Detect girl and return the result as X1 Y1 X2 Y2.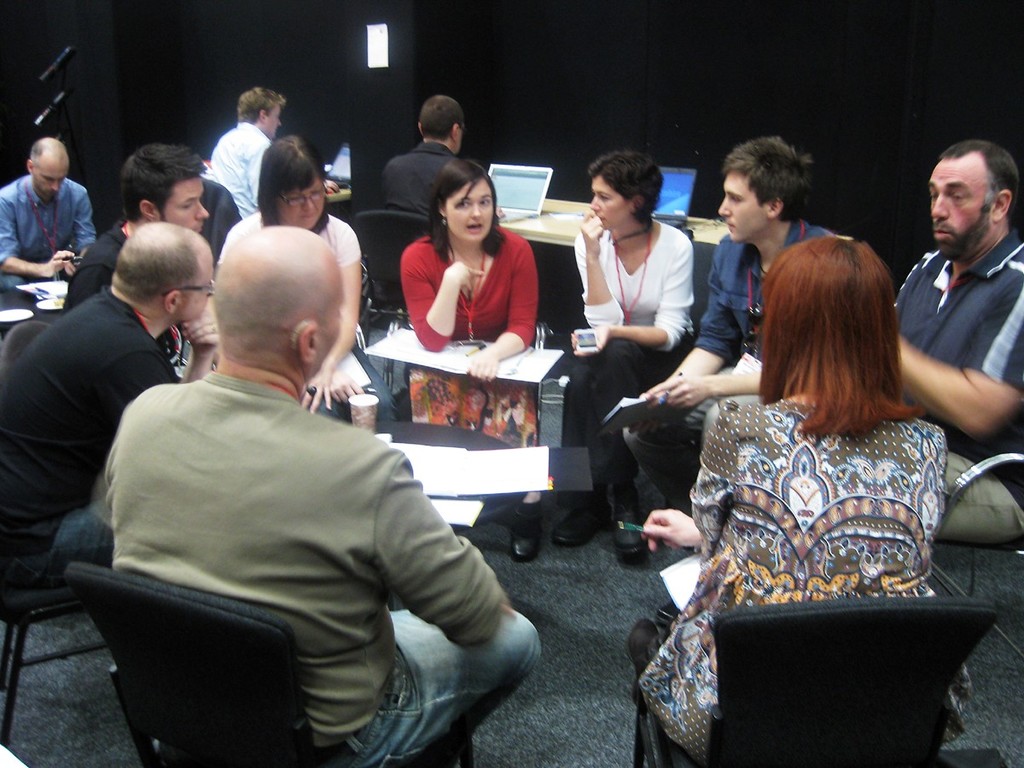
392 159 534 564.
